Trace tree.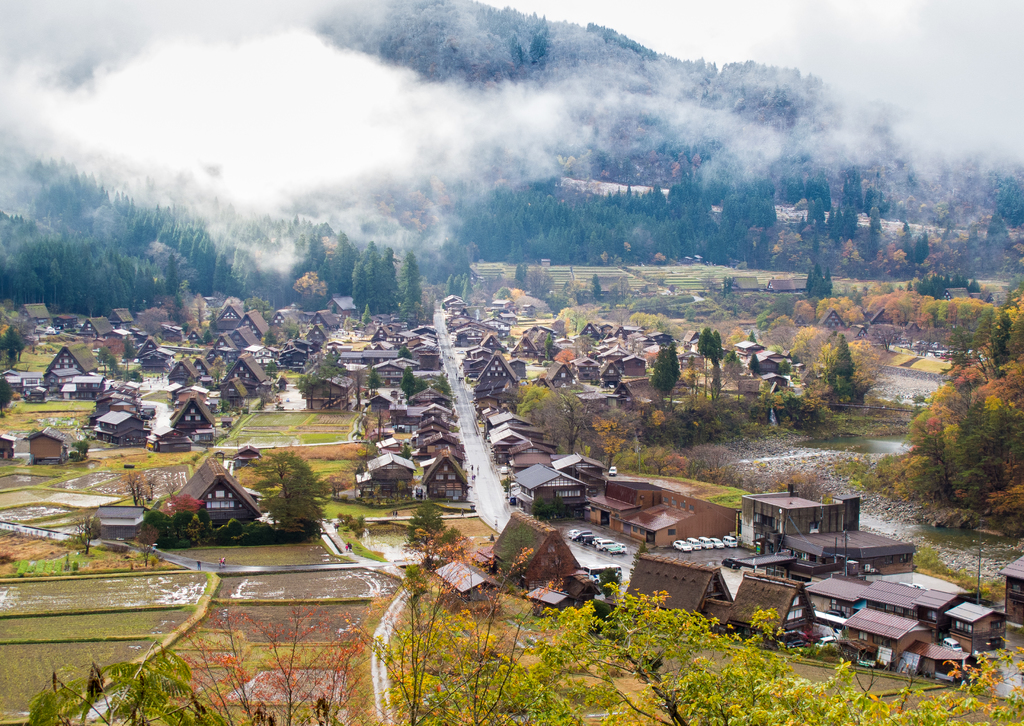
Traced to (x1=353, y1=567, x2=552, y2=725).
